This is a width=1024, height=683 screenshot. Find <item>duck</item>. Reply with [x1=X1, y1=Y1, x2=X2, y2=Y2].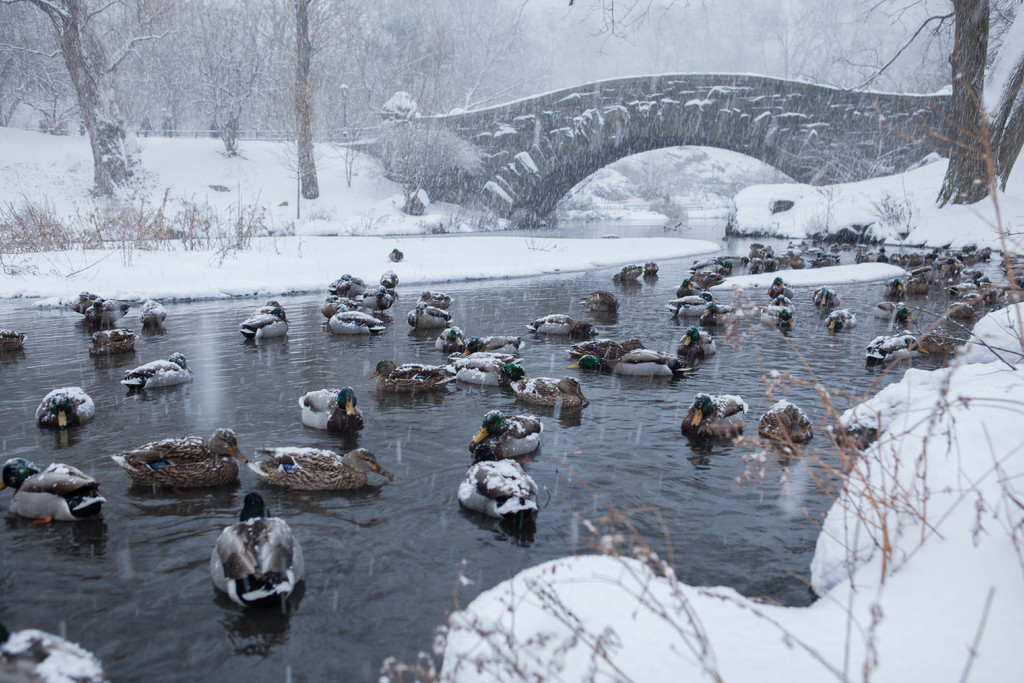
[x1=680, y1=393, x2=749, y2=443].
